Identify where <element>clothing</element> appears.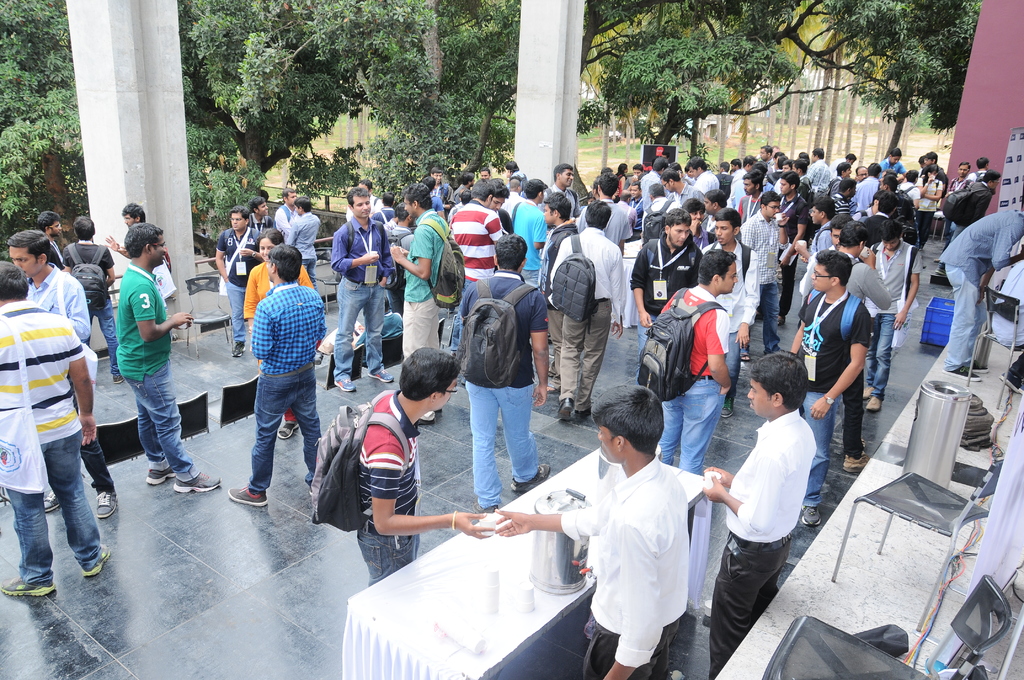
Appears at <region>0, 299, 99, 567</region>.
